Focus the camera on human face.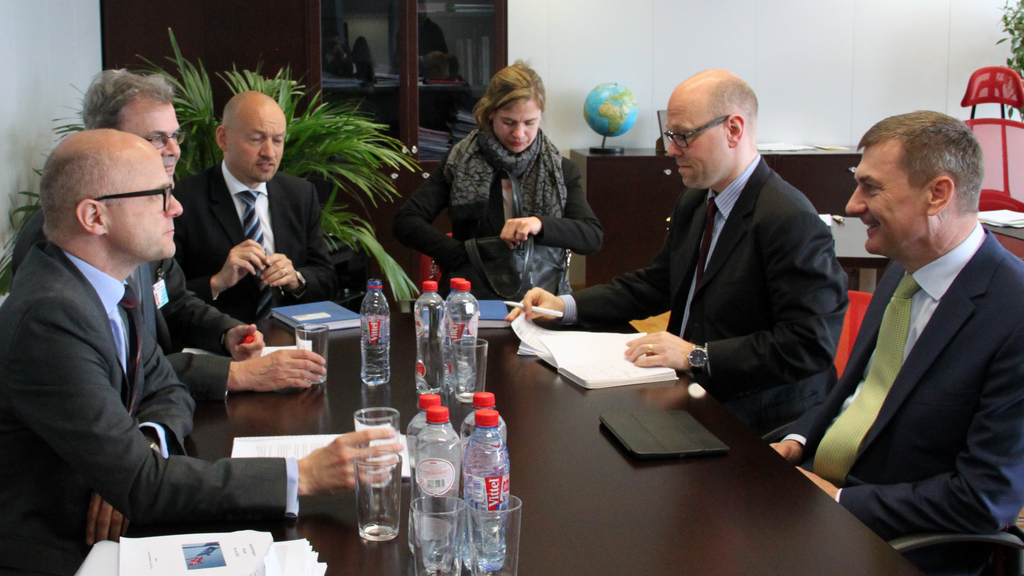
Focus region: x1=662, y1=109, x2=709, y2=191.
